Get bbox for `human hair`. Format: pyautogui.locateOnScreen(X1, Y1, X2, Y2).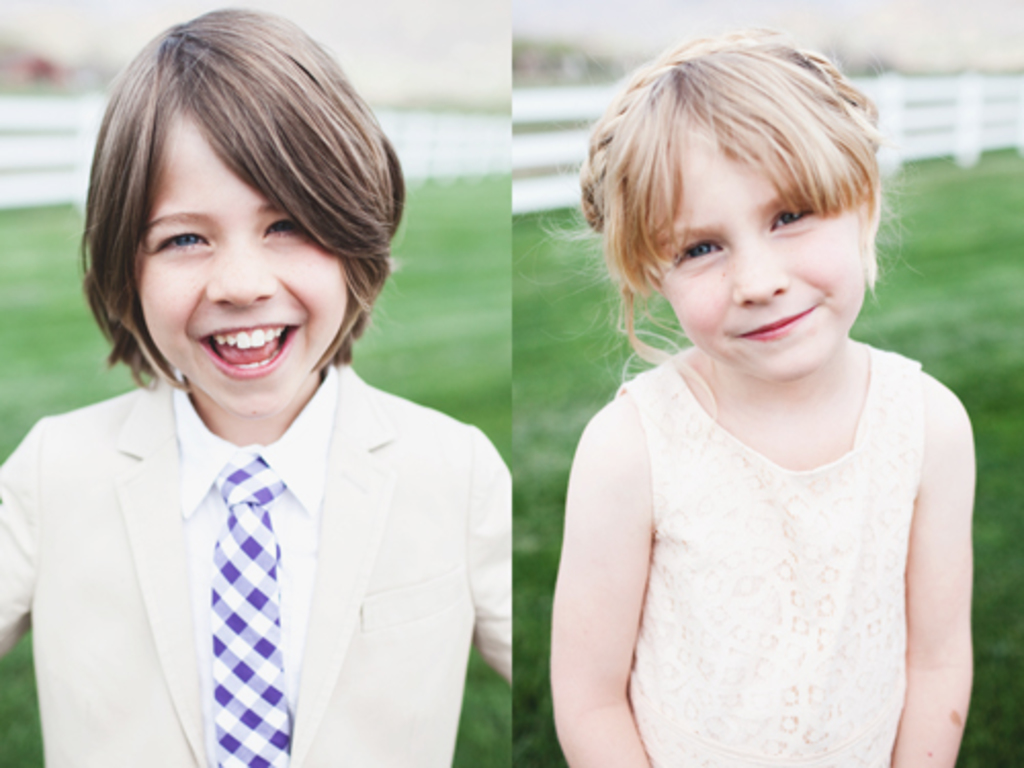
pyautogui.locateOnScreen(535, 8, 952, 373).
